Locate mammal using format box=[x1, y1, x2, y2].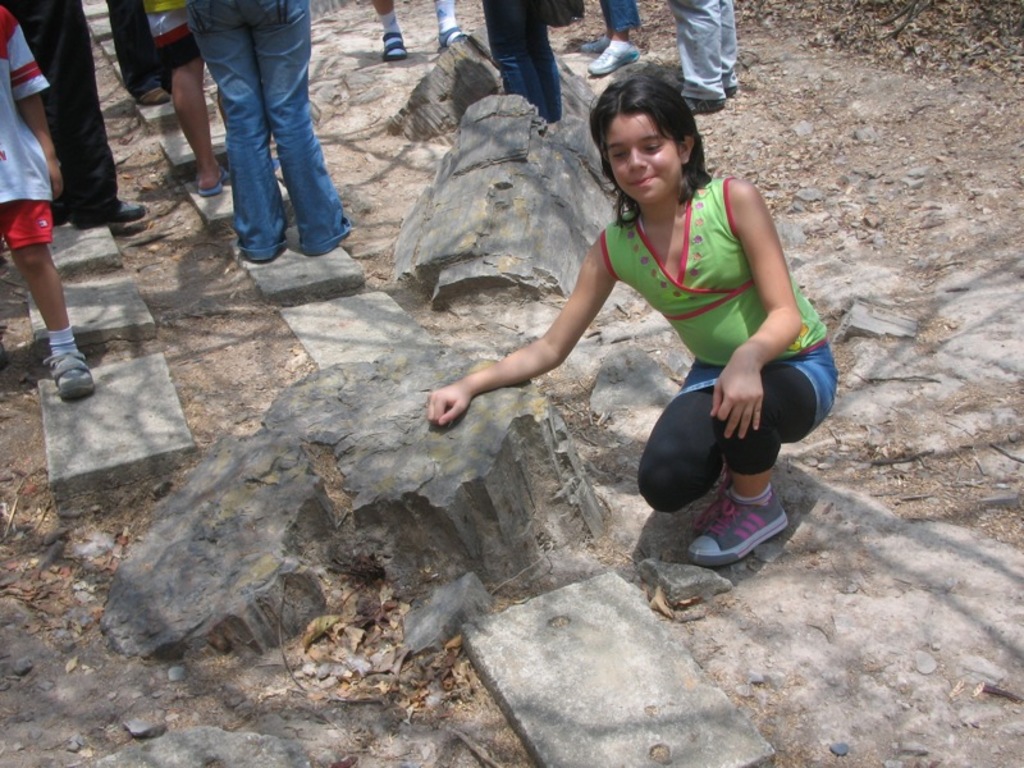
box=[488, 0, 564, 133].
